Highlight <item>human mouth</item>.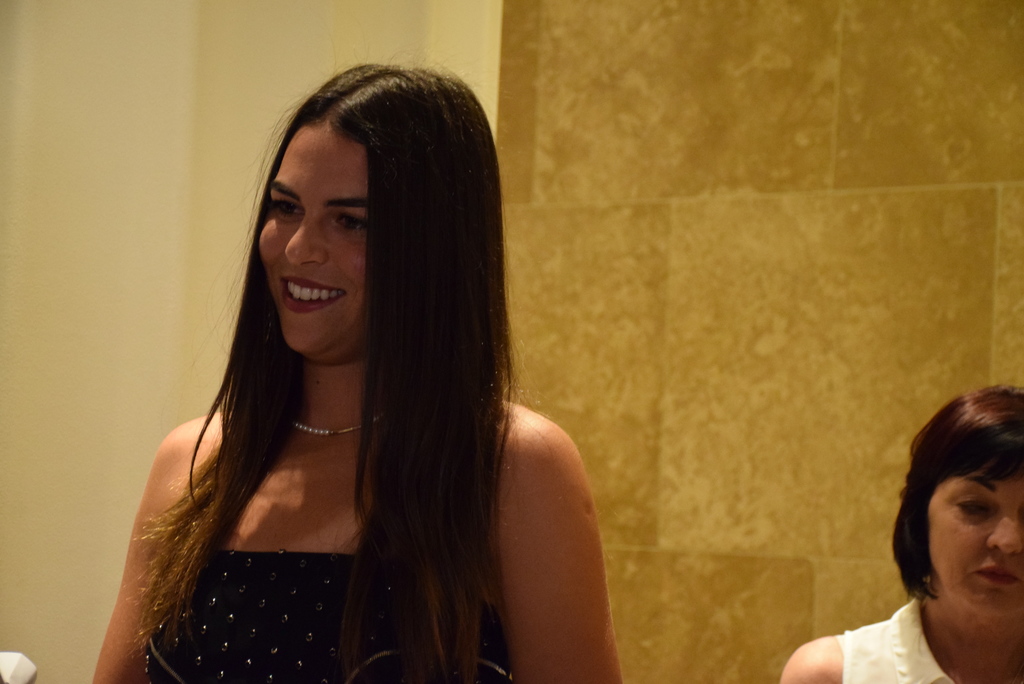
Highlighted region: region(280, 274, 342, 314).
